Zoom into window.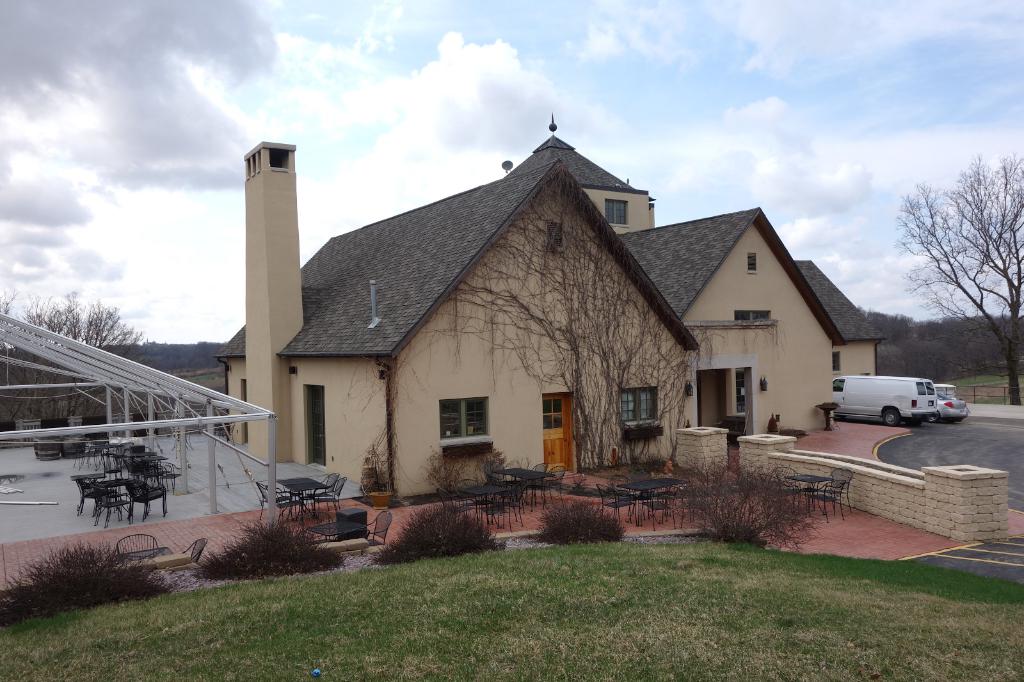
Zoom target: select_region(616, 385, 663, 442).
